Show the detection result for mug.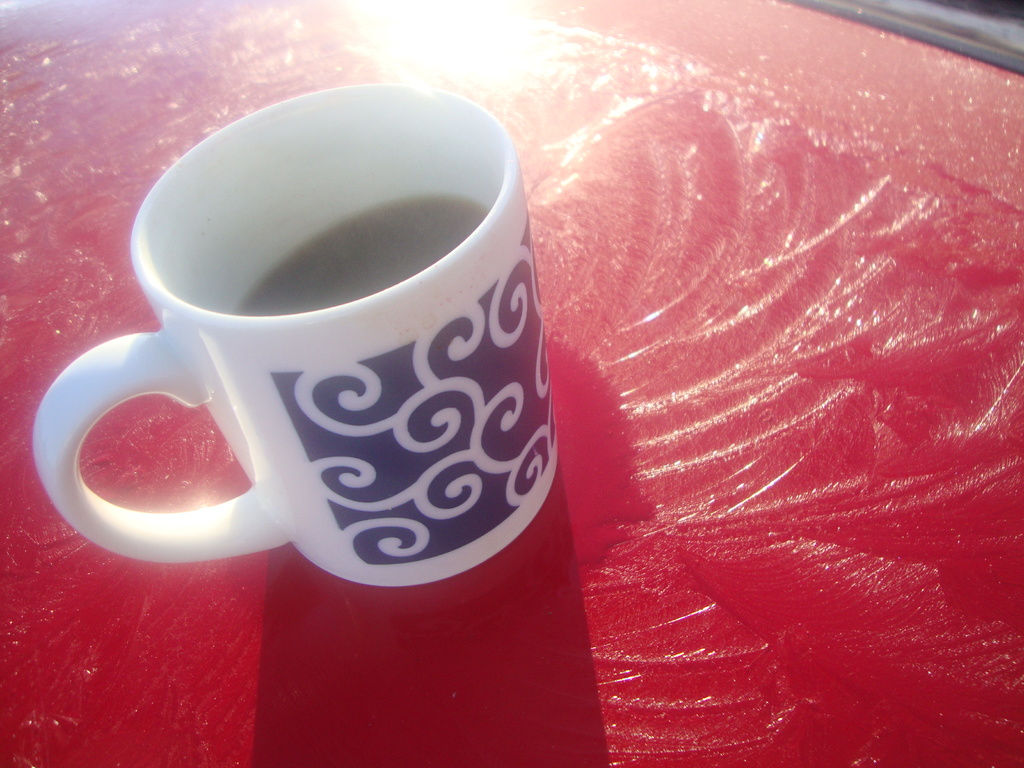
(33, 82, 558, 584).
